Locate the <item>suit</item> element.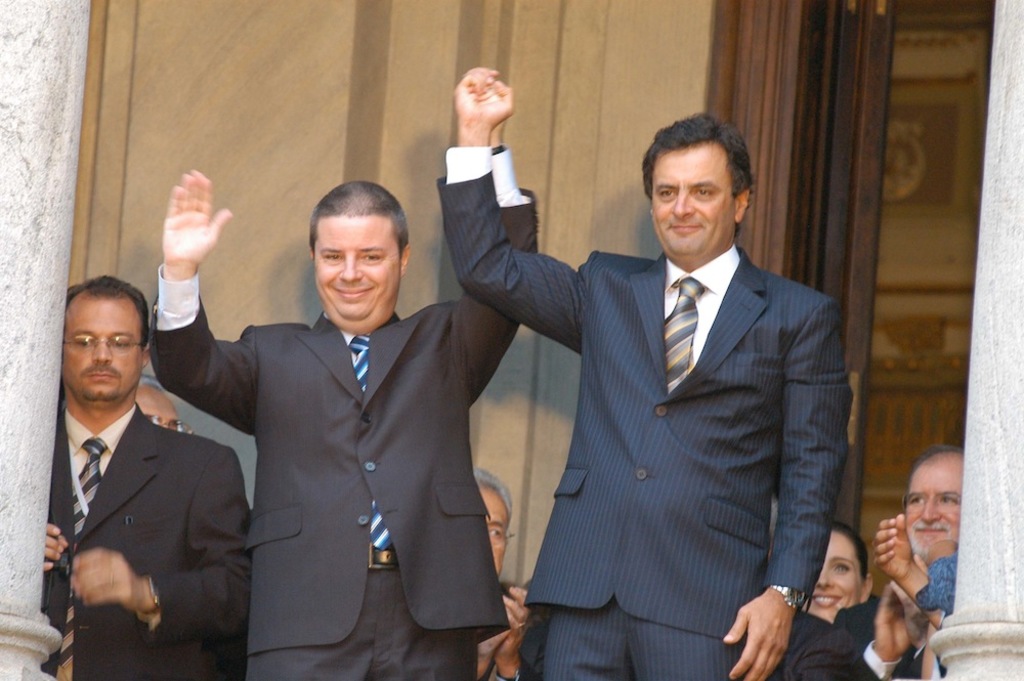
Element bbox: select_region(823, 585, 950, 680).
